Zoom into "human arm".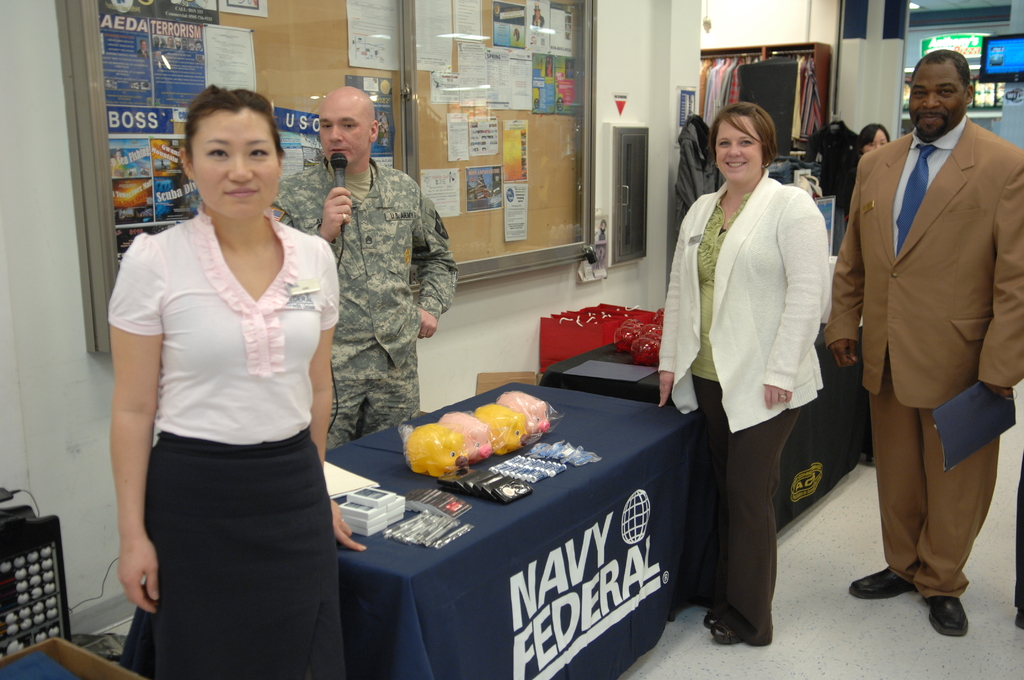
Zoom target: locate(765, 197, 833, 405).
